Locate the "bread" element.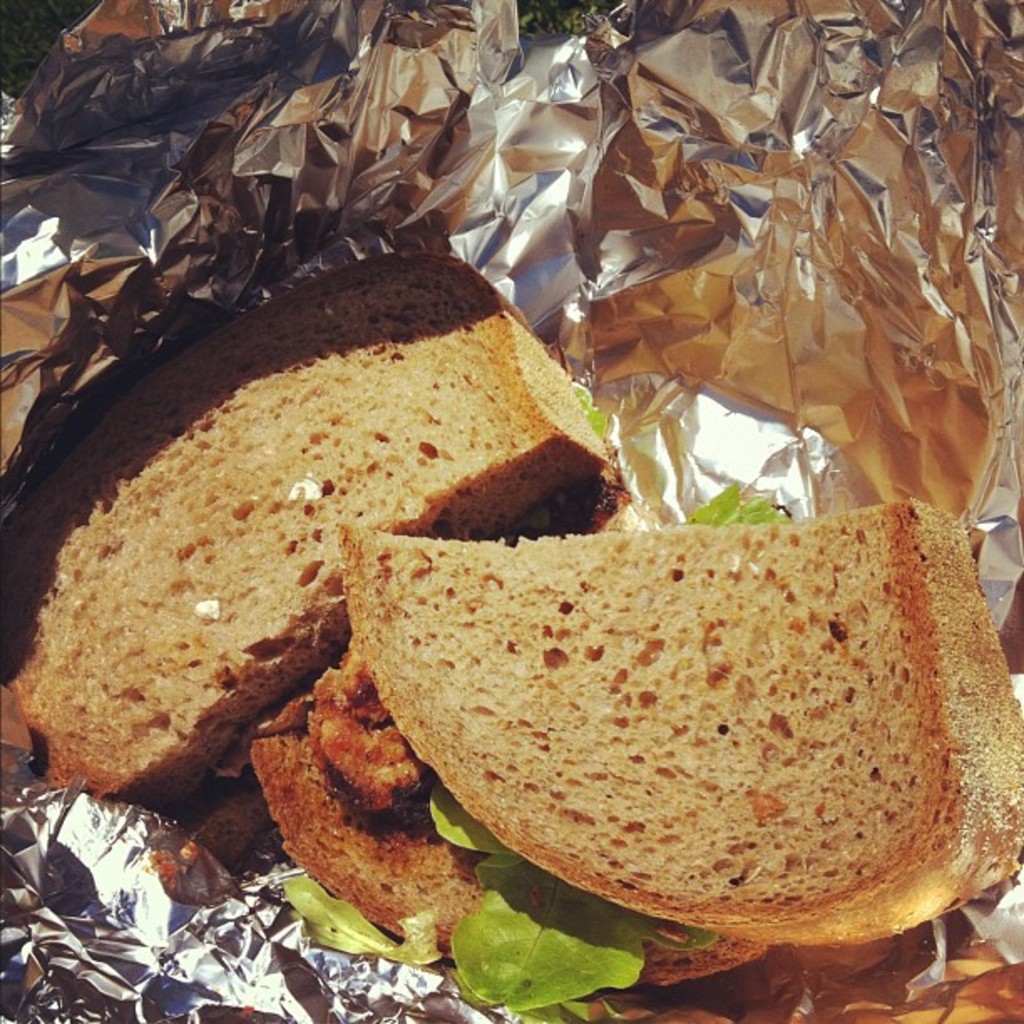
Element bbox: <region>353, 460, 1004, 950</region>.
